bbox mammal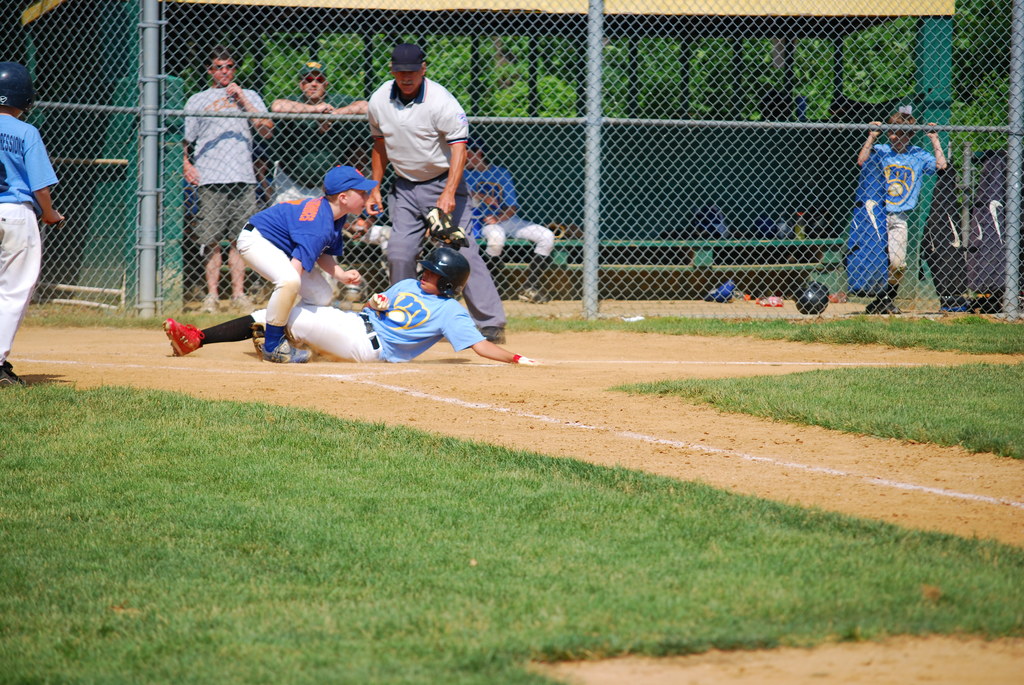
(181,51,277,313)
